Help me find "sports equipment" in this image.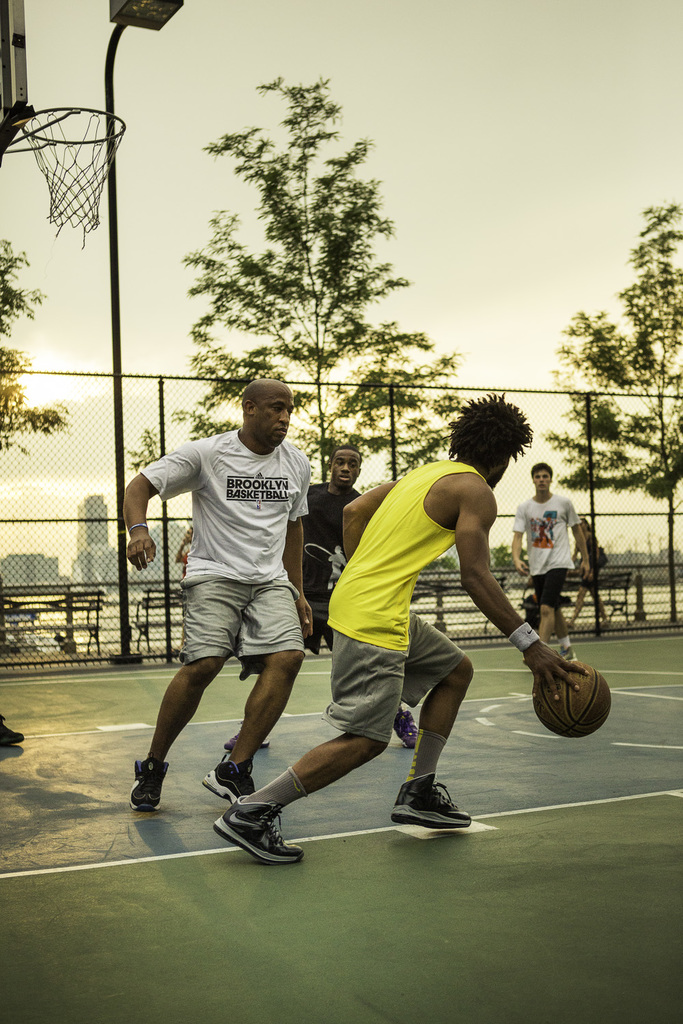
Found it: 206,754,252,806.
